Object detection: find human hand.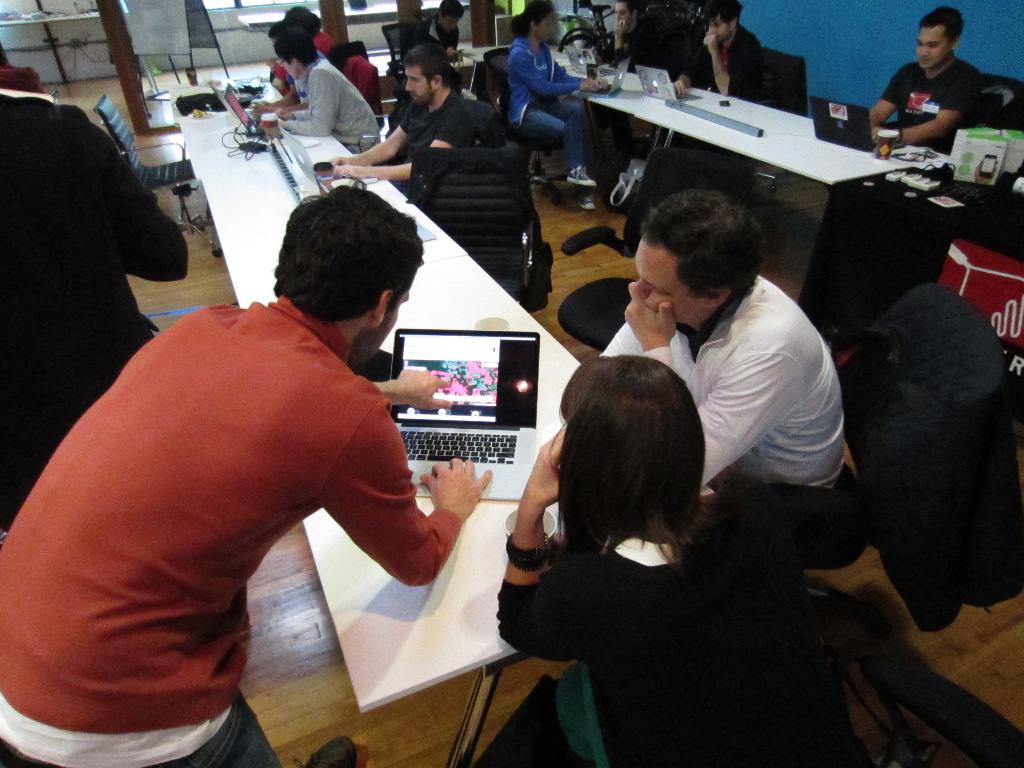
(left=396, top=368, right=452, bottom=410).
